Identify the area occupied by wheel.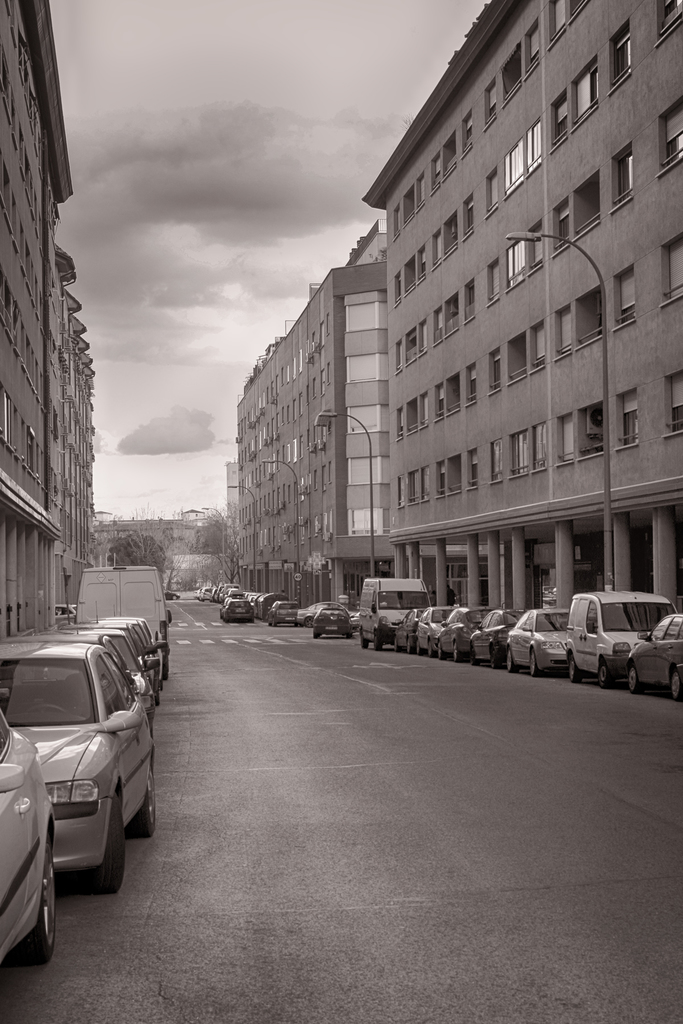
Area: crop(89, 799, 129, 884).
